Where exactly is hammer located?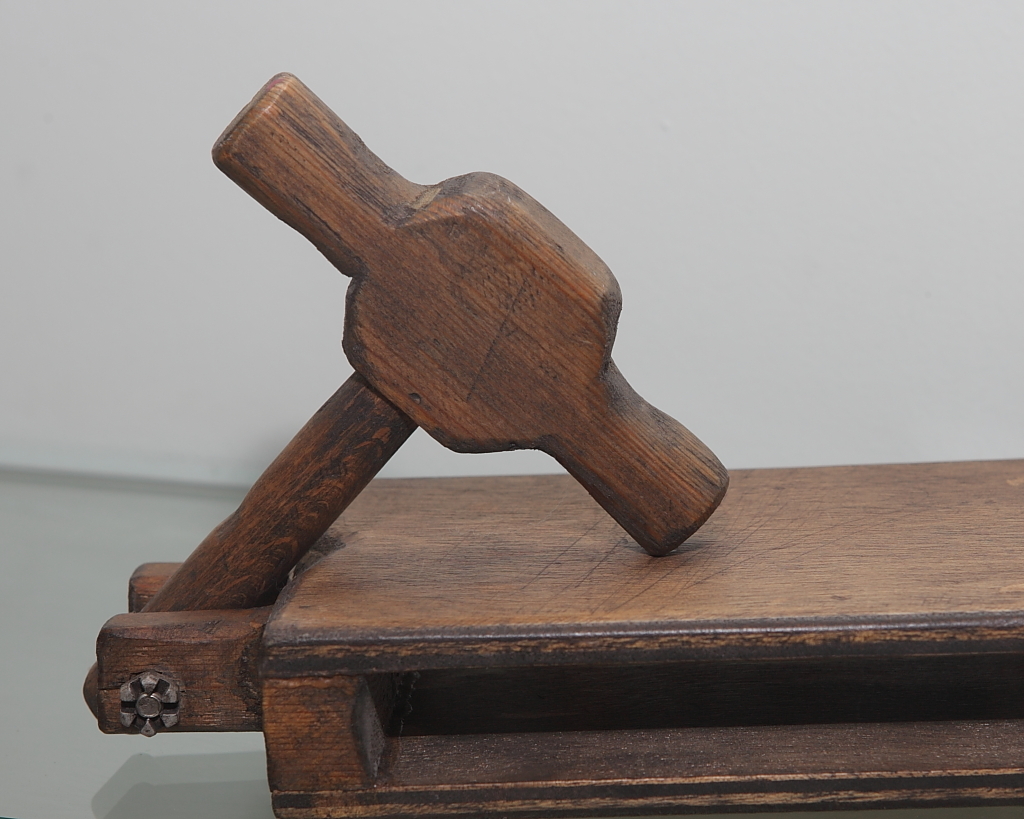
Its bounding box is left=88, top=57, right=729, bottom=703.
